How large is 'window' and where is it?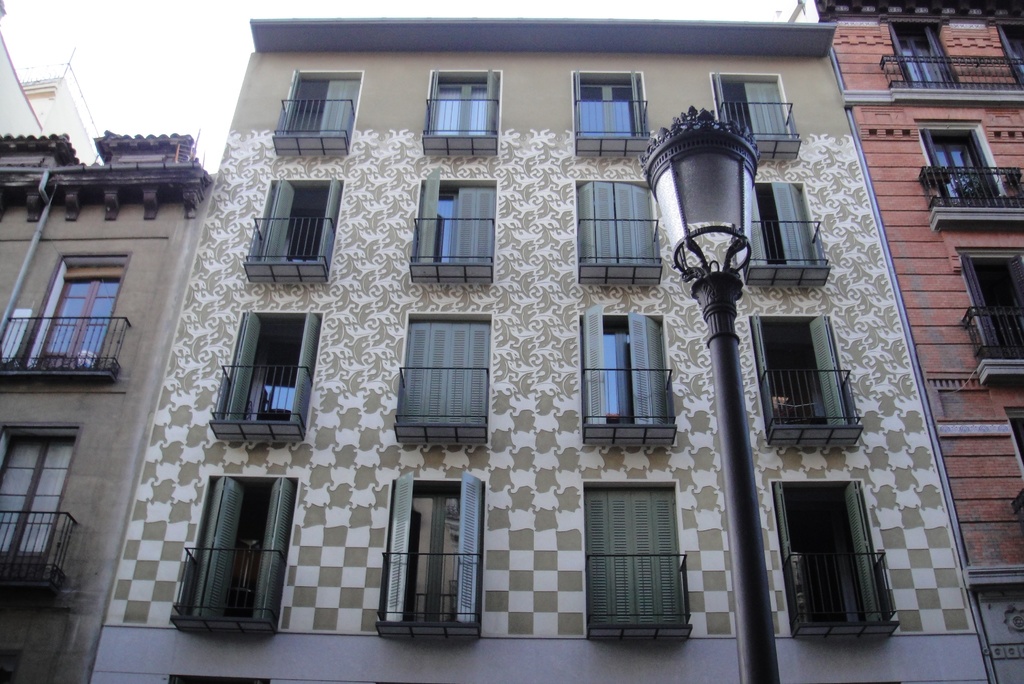
Bounding box: left=42, top=266, right=120, bottom=362.
